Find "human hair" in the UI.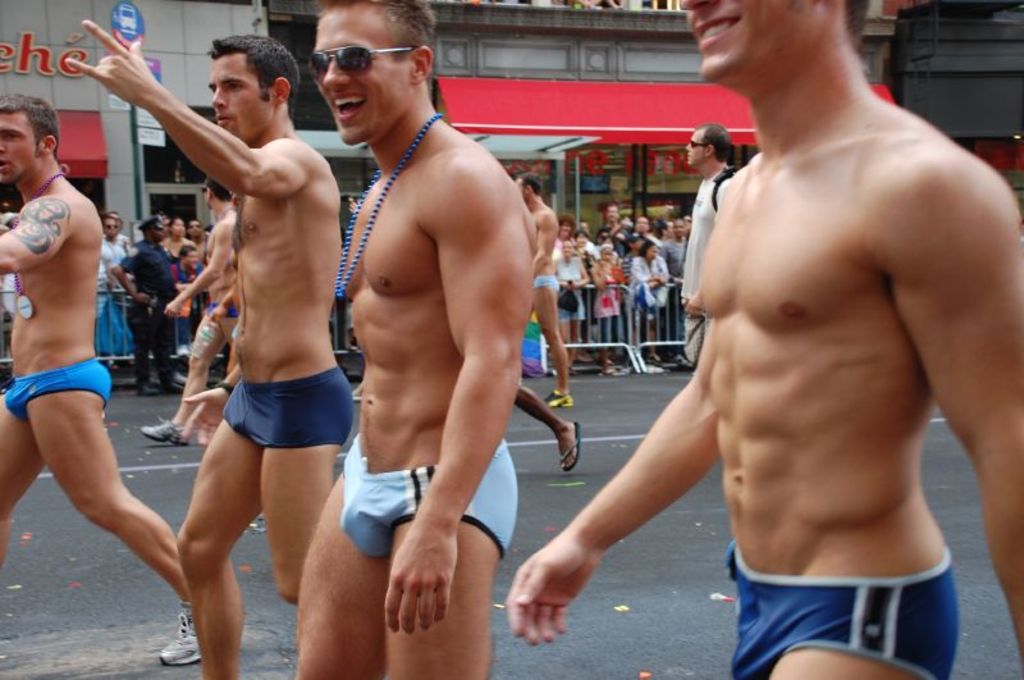
UI element at region(558, 215, 575, 231).
